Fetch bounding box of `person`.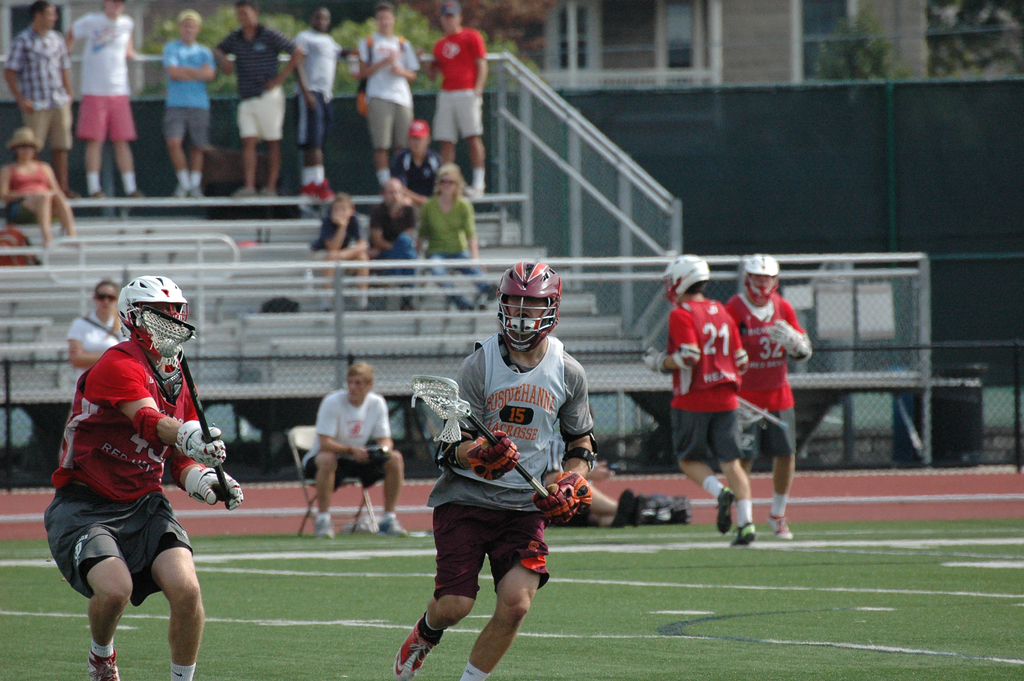
Bbox: bbox=[60, 0, 145, 200].
